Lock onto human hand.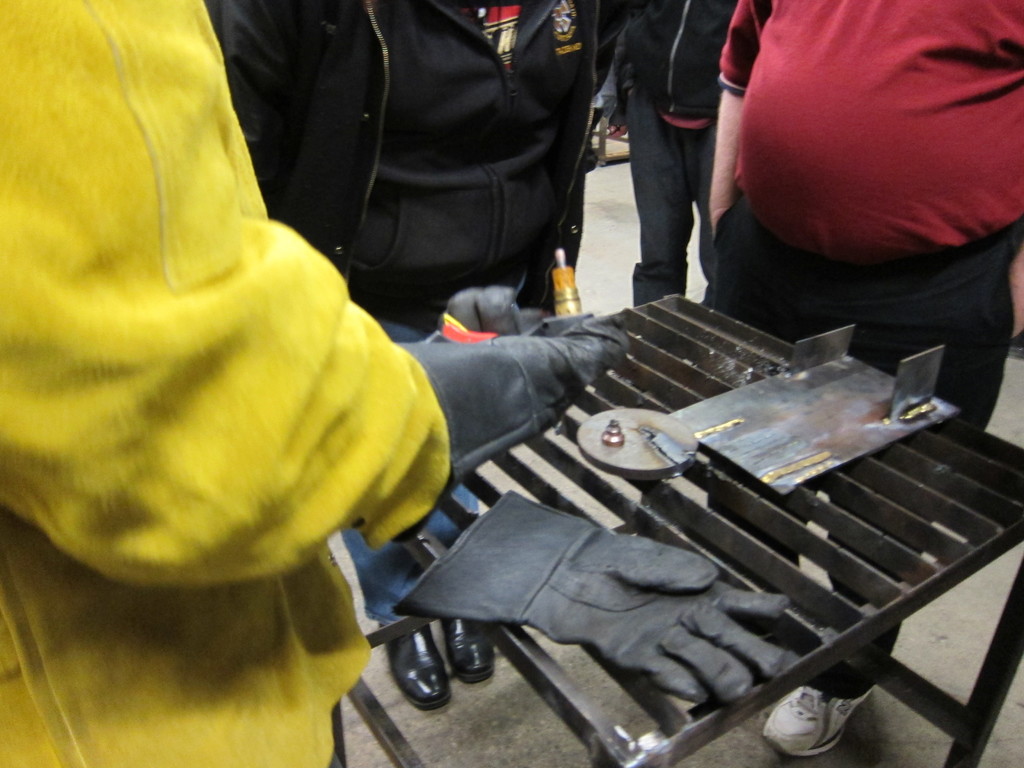
Locked: crop(1011, 252, 1023, 342).
